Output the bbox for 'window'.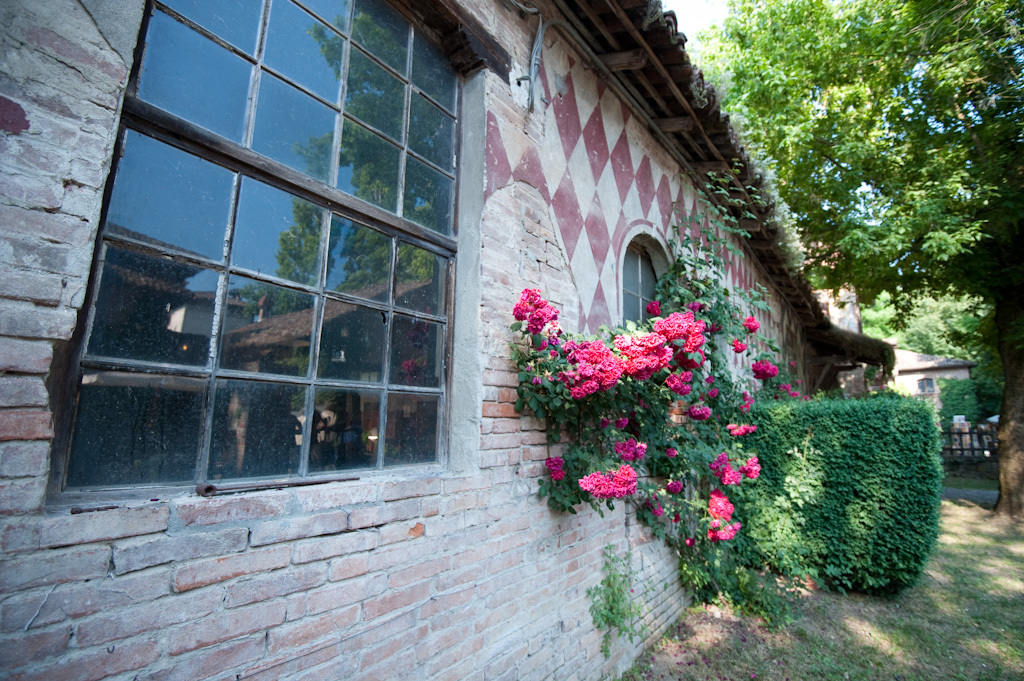
[x1=44, y1=4, x2=499, y2=499].
